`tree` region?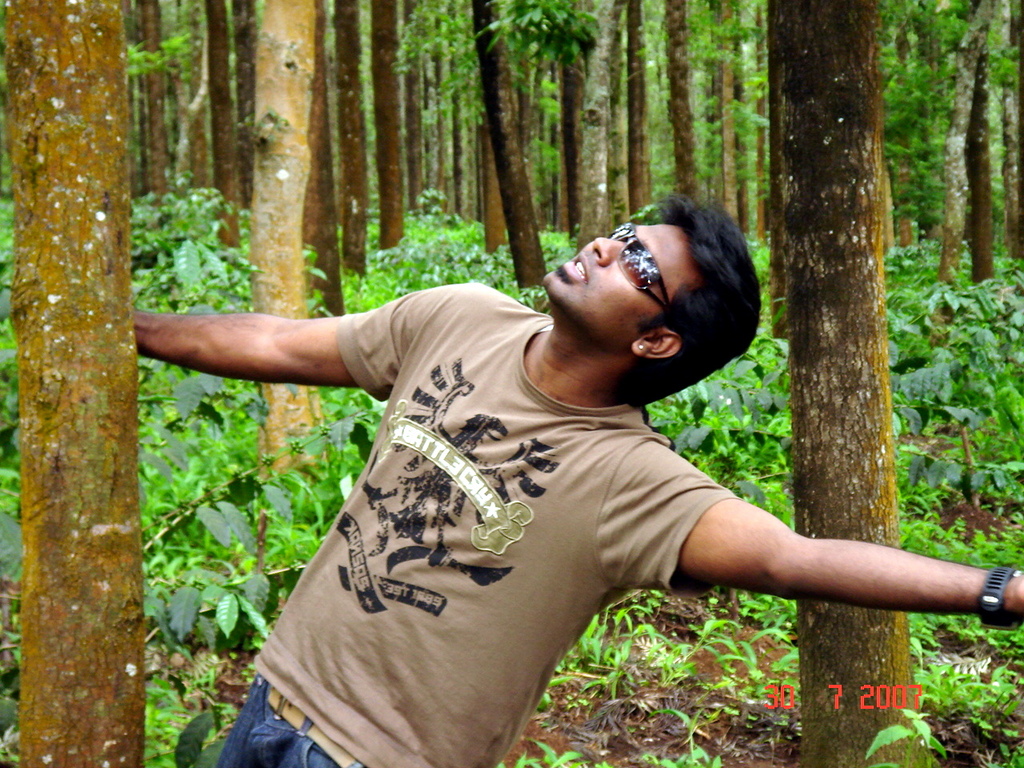
bbox=(138, 0, 167, 195)
